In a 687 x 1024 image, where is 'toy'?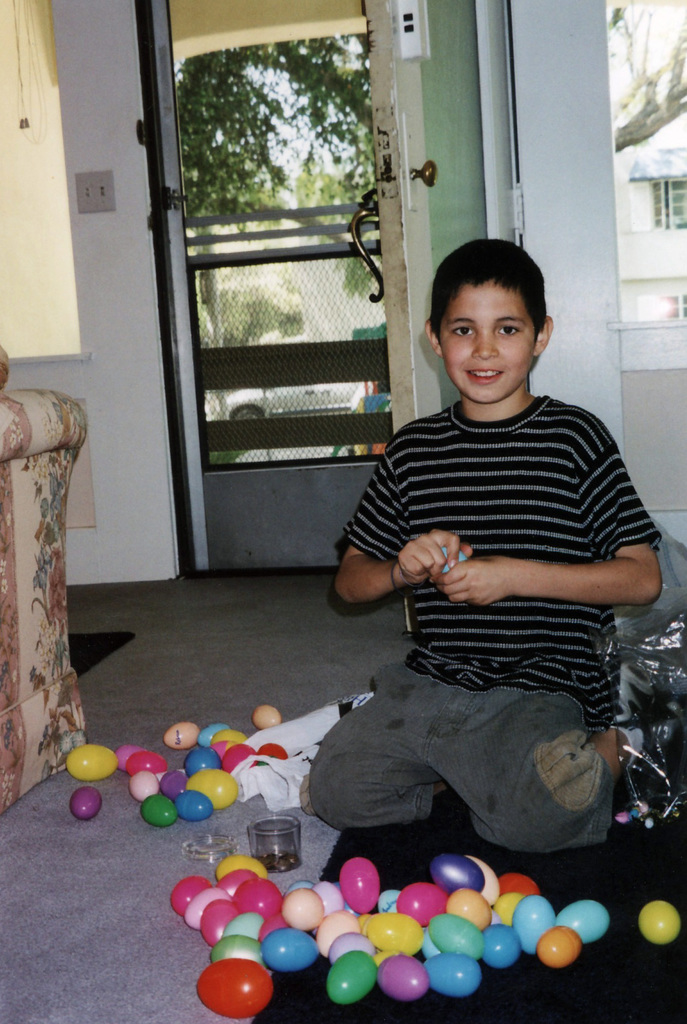
[557, 902, 604, 943].
